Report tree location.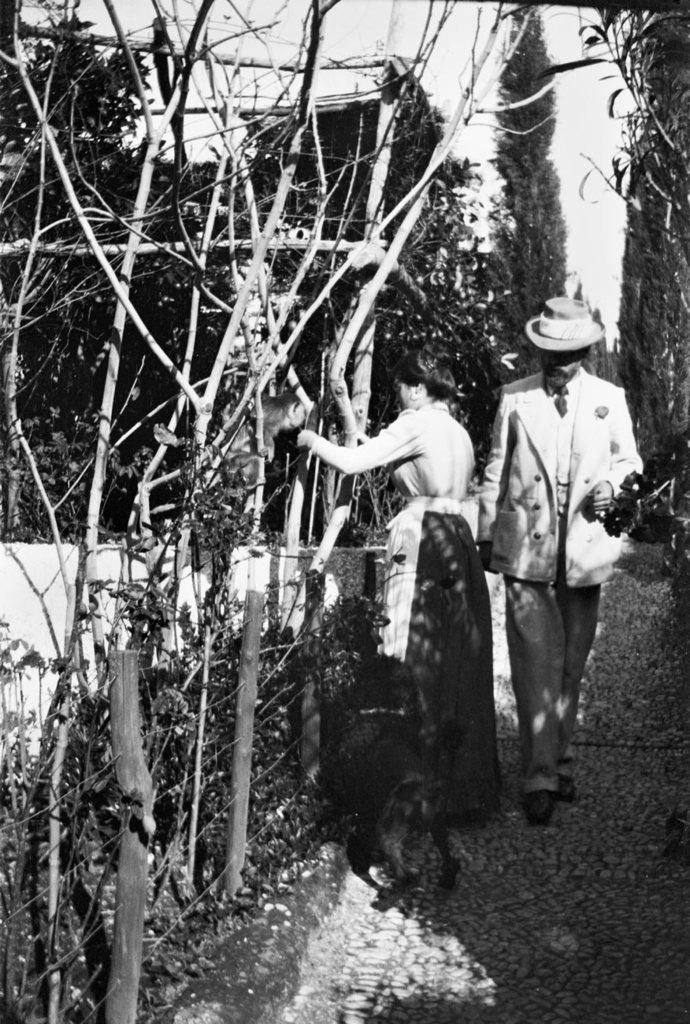
Report: 481 0 569 343.
